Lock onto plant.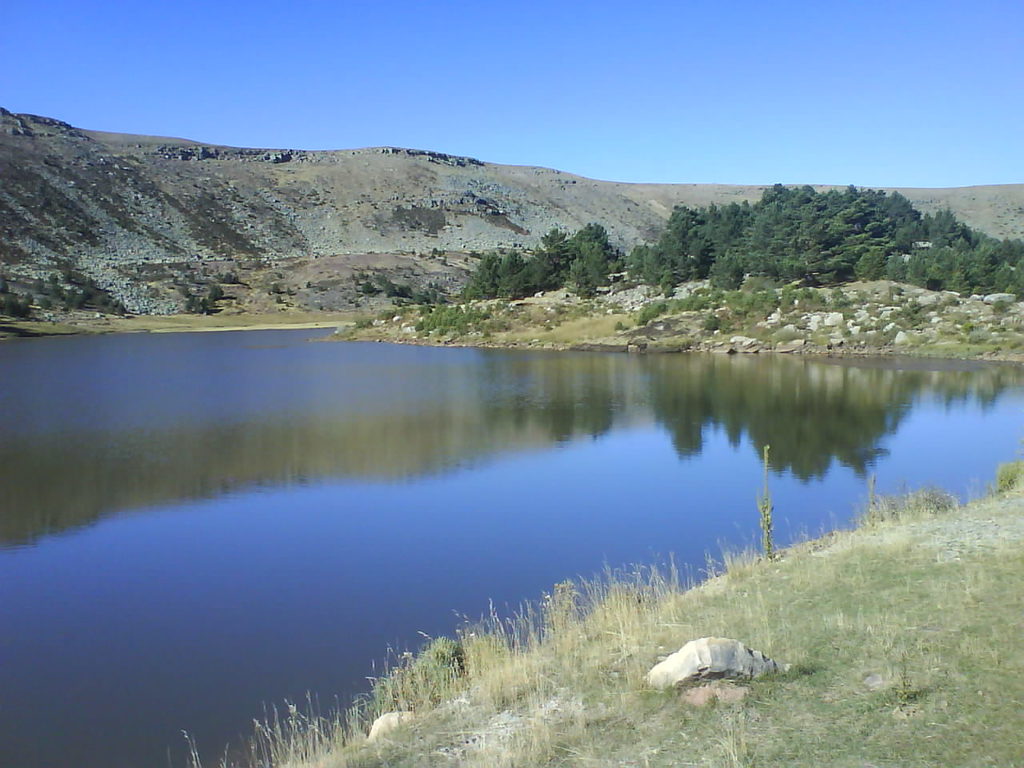
Locked: [left=201, top=296, right=213, bottom=310].
